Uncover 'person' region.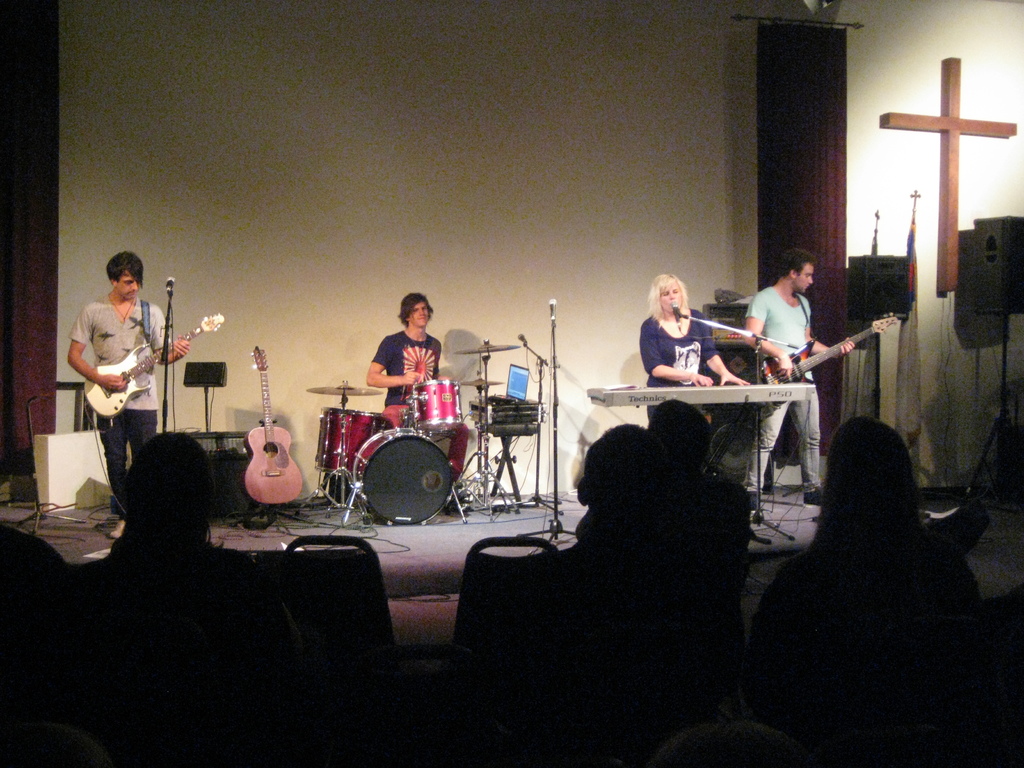
Uncovered: 735/249/851/519.
